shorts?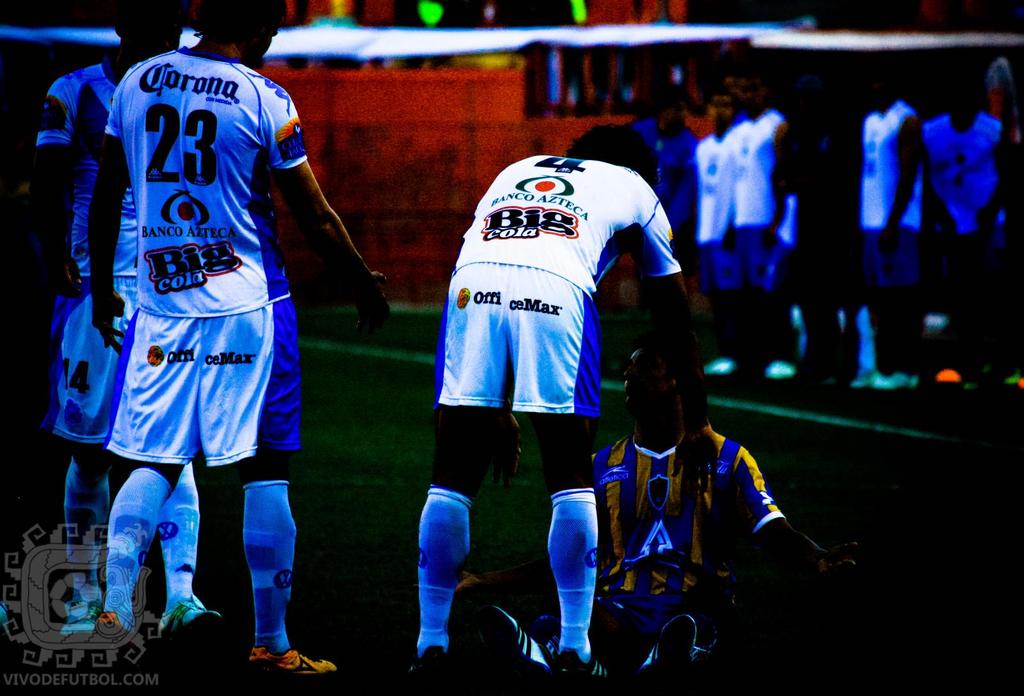
detection(109, 298, 303, 472)
